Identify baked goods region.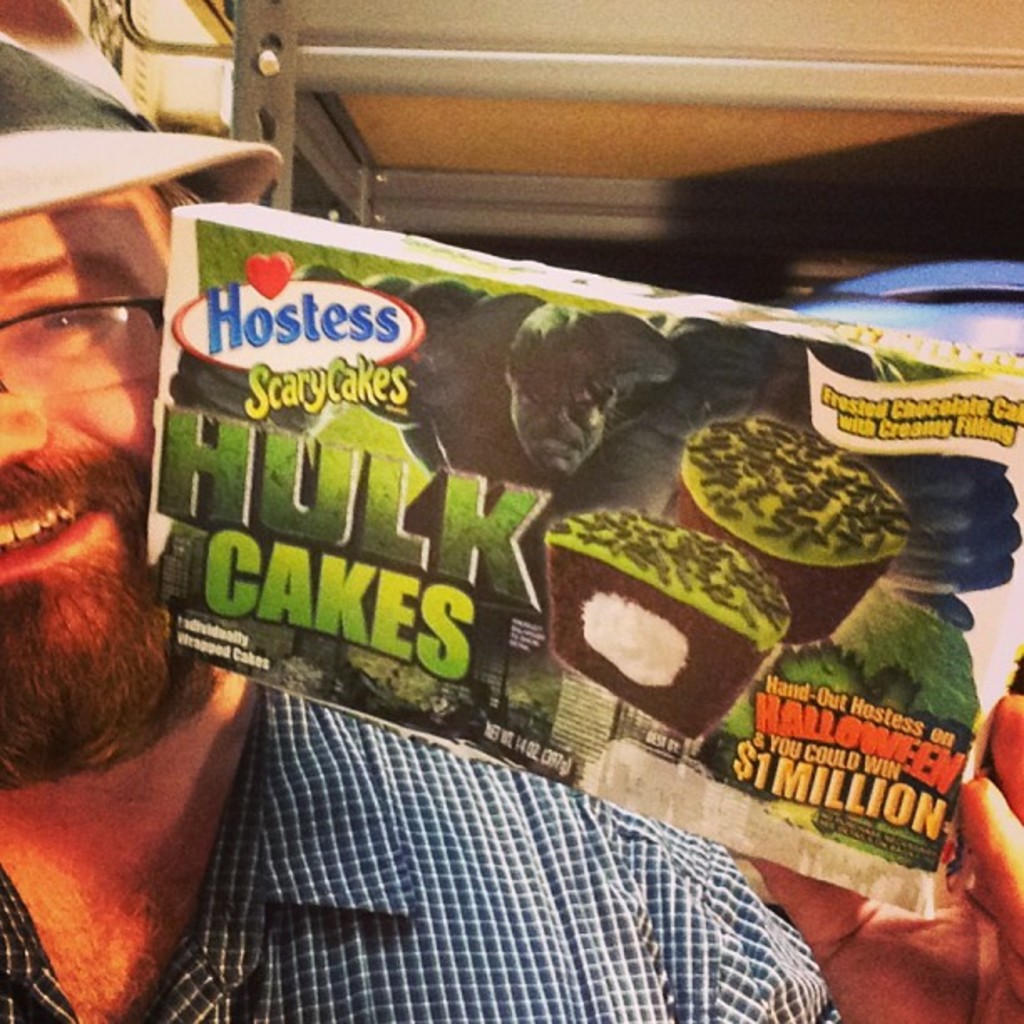
Region: pyautogui.locateOnScreen(678, 417, 907, 584).
